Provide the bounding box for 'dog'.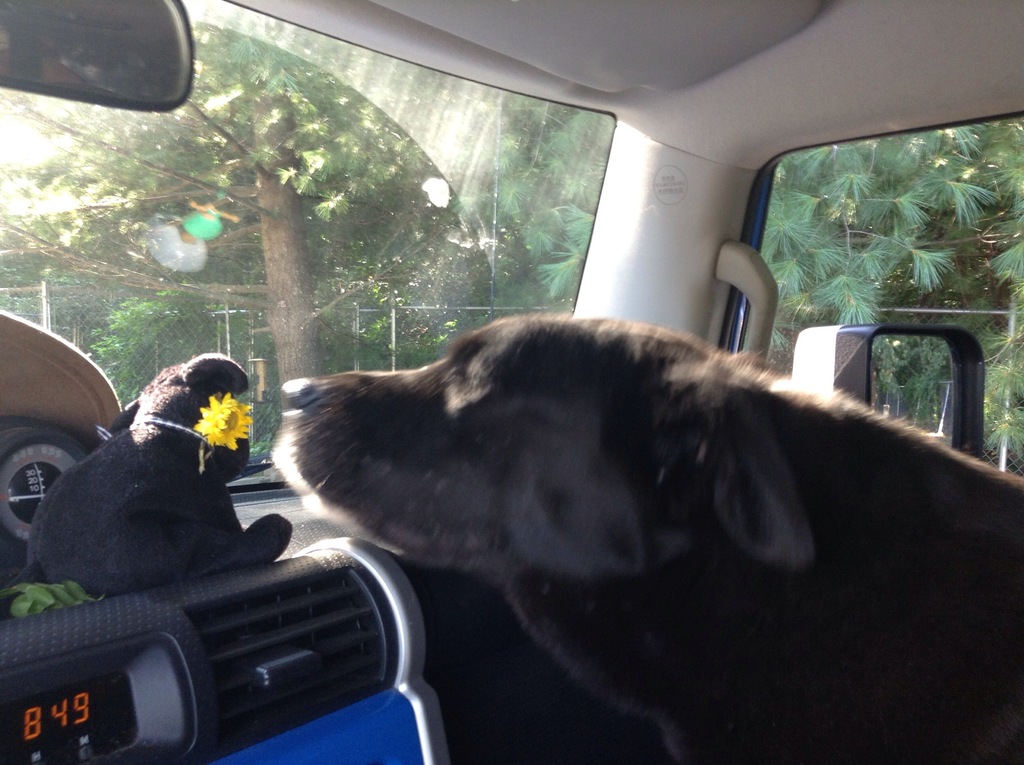
[x1=0, y1=354, x2=294, y2=597].
